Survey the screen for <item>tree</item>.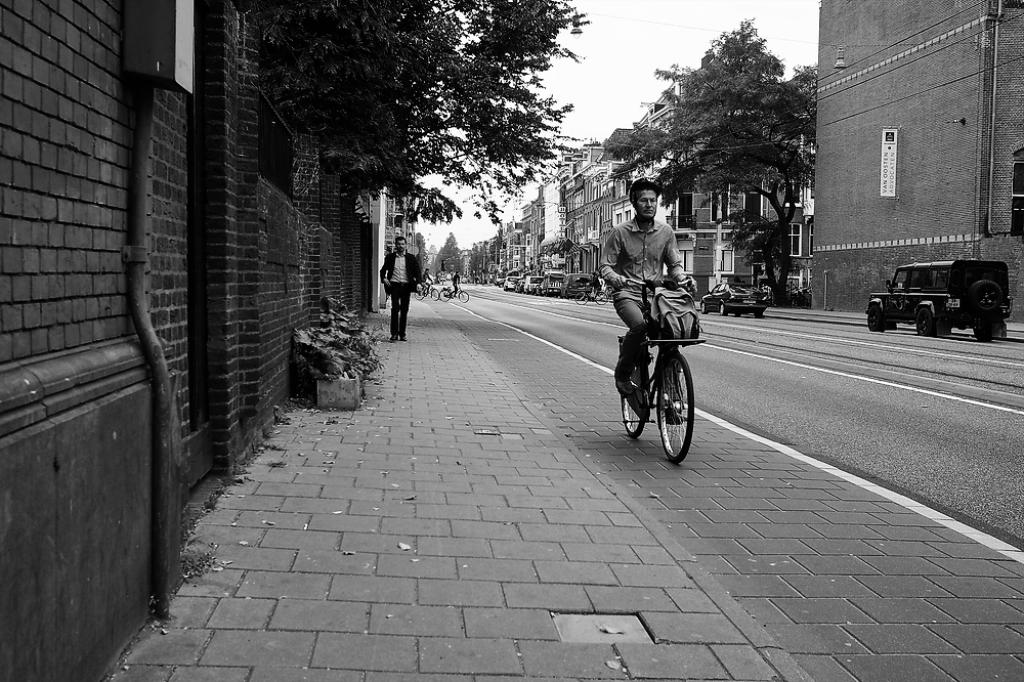
Survey found: <bbox>599, 17, 820, 296</bbox>.
